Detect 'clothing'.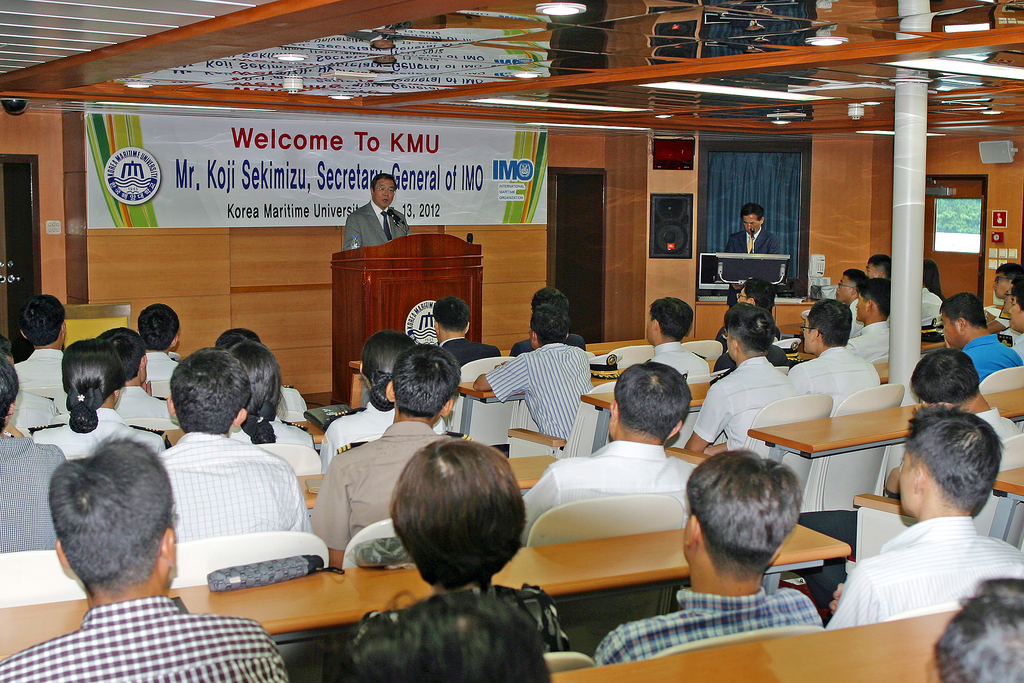
Detected at <region>824, 511, 1023, 632</region>.
